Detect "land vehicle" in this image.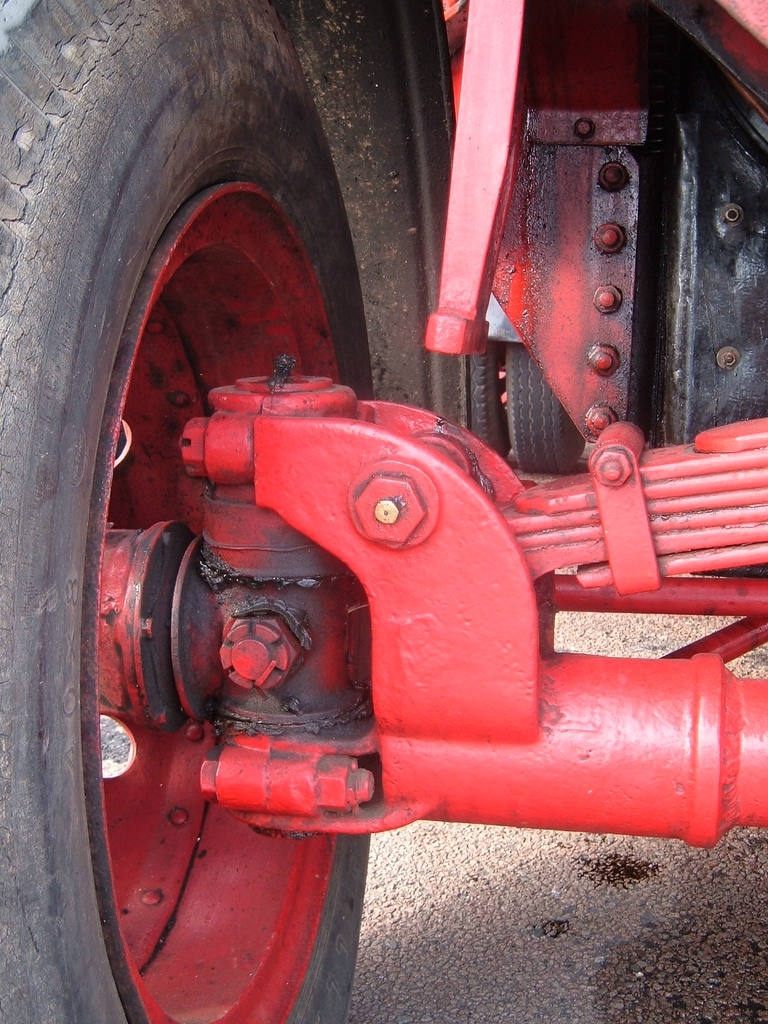
Detection: x1=0, y1=0, x2=767, y2=1023.
